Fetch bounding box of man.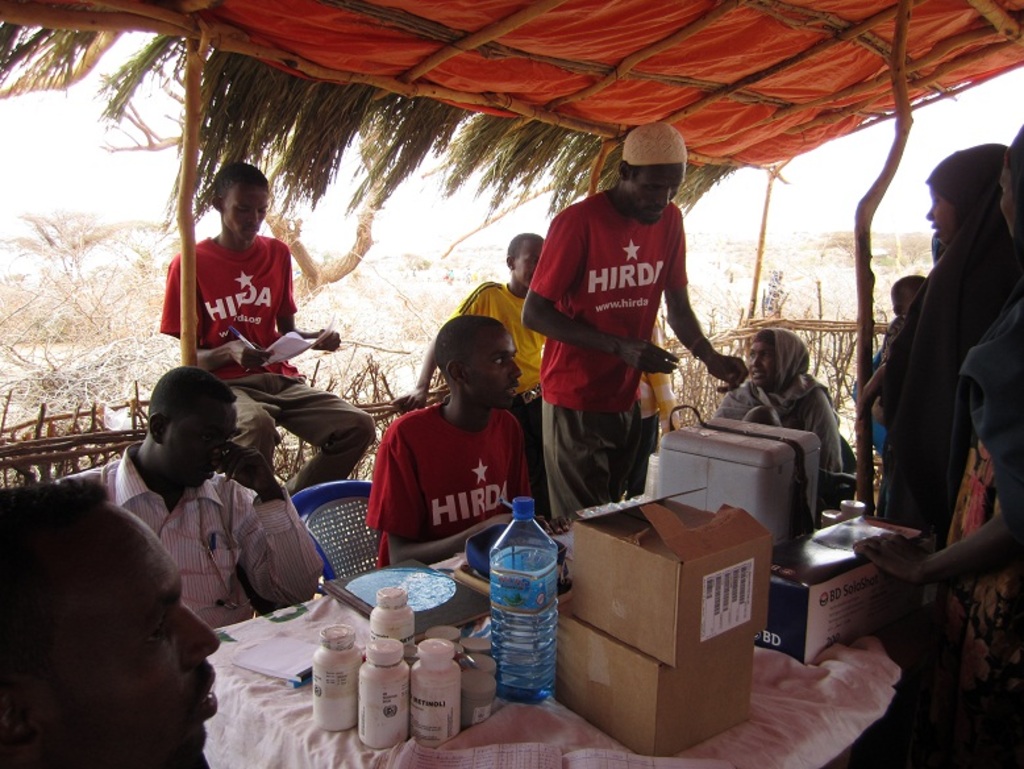
Bbox: bbox(0, 366, 333, 623).
